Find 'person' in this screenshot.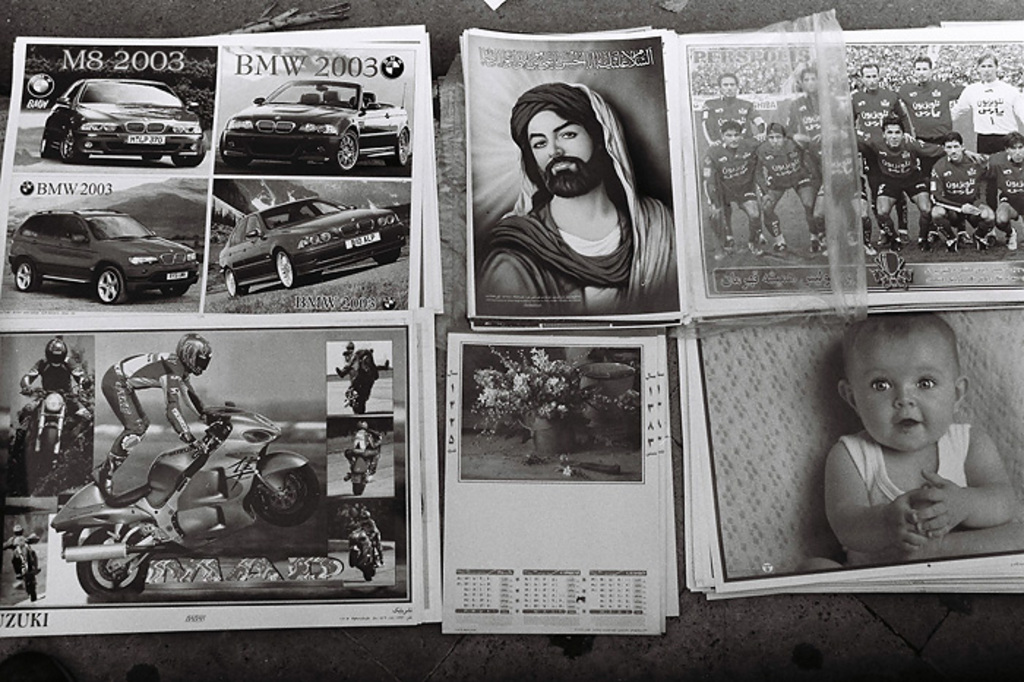
The bounding box for 'person' is (left=10, top=337, right=86, bottom=455).
